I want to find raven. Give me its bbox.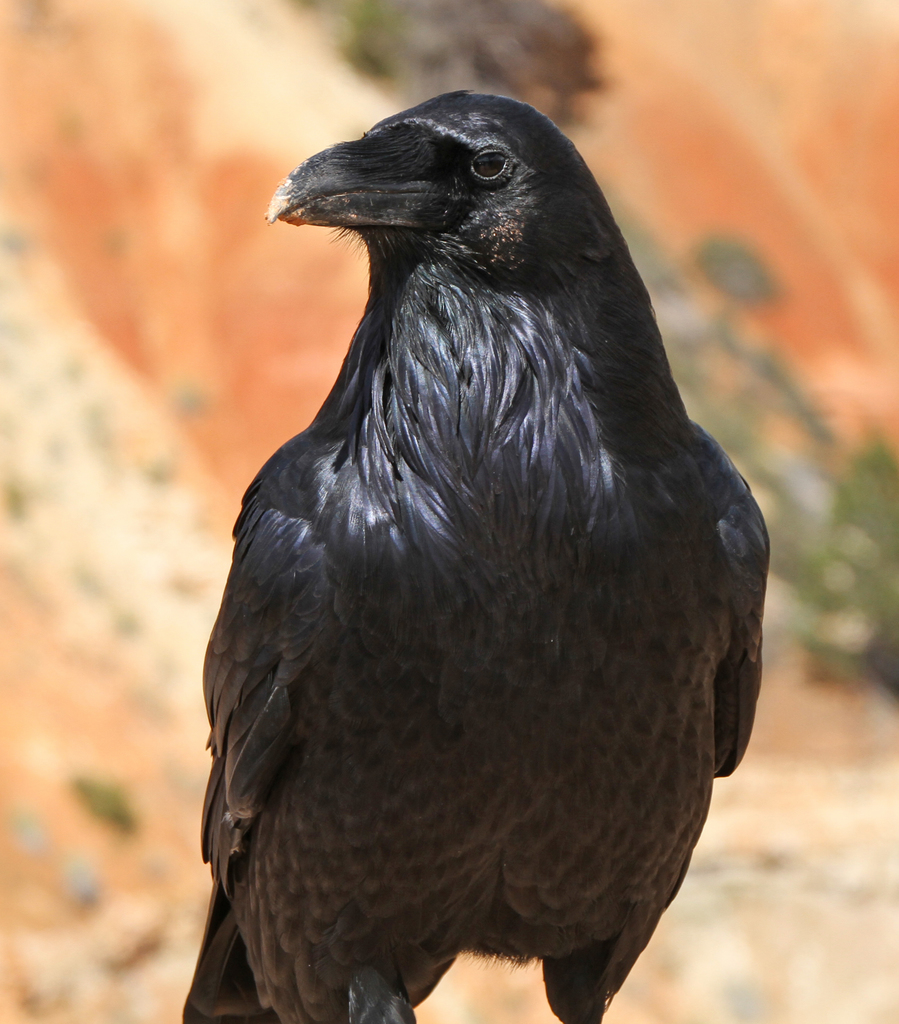
179/90/770/1023.
